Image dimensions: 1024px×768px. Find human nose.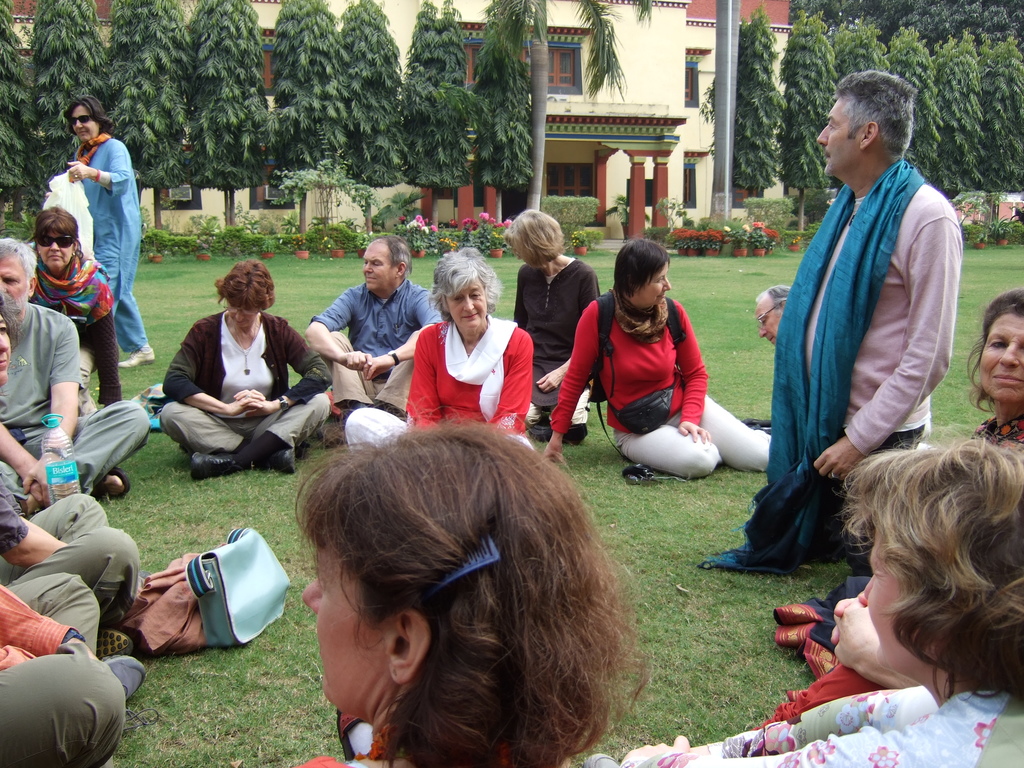
rect(0, 335, 9, 352).
